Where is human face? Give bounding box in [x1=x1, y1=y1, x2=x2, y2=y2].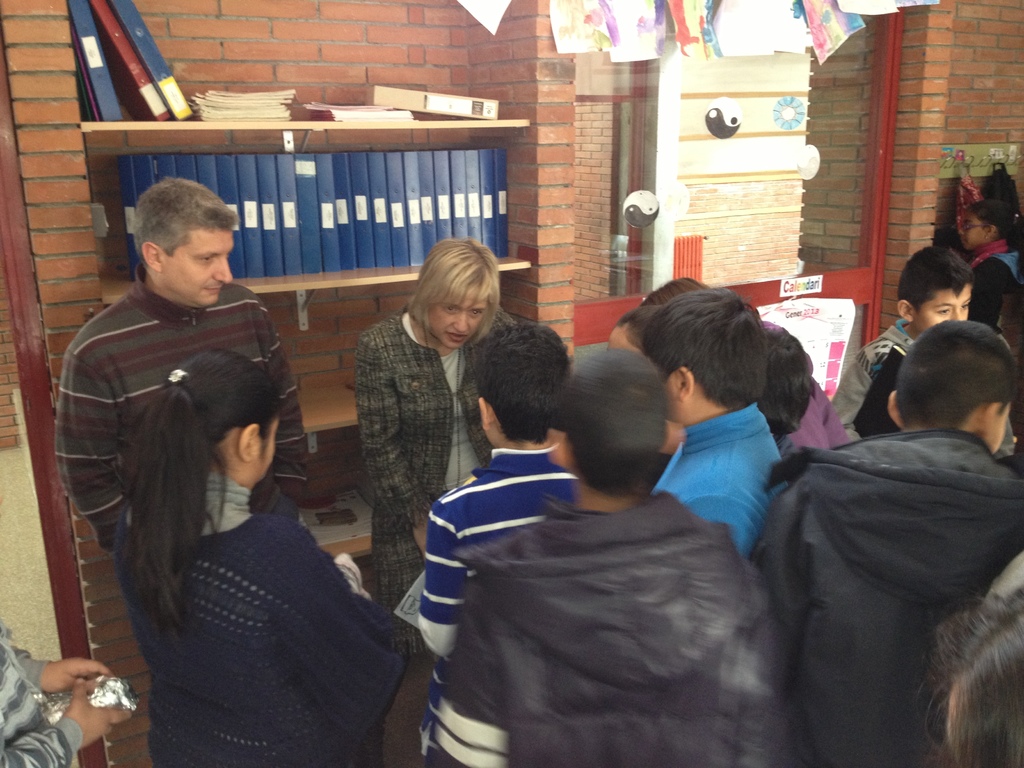
[x1=959, y1=214, x2=986, y2=254].
